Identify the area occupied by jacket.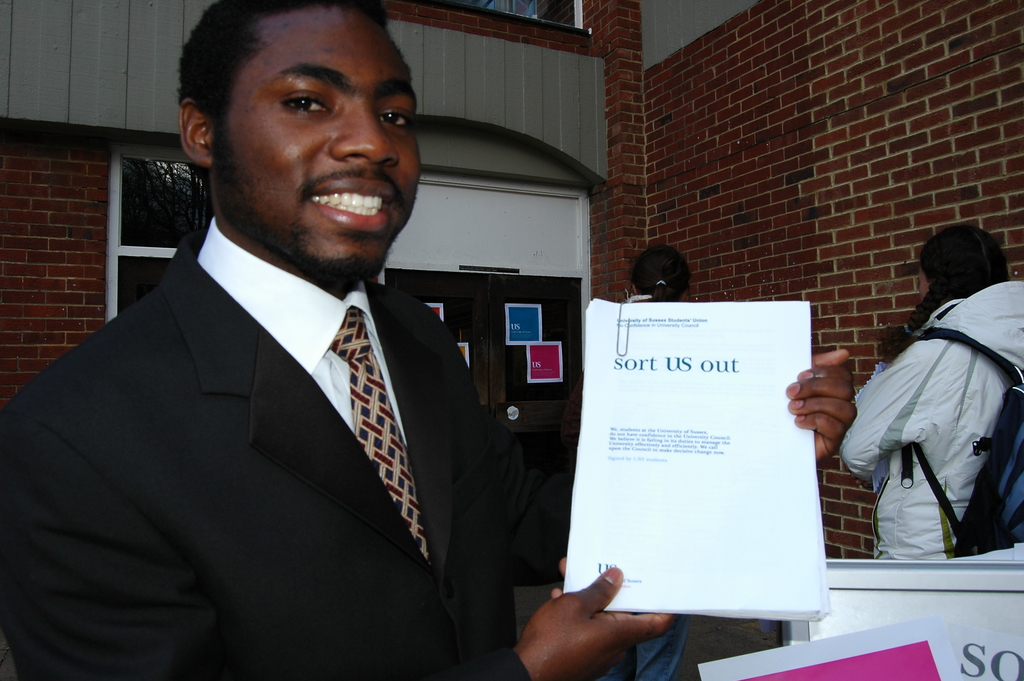
Area: (841, 239, 1016, 561).
